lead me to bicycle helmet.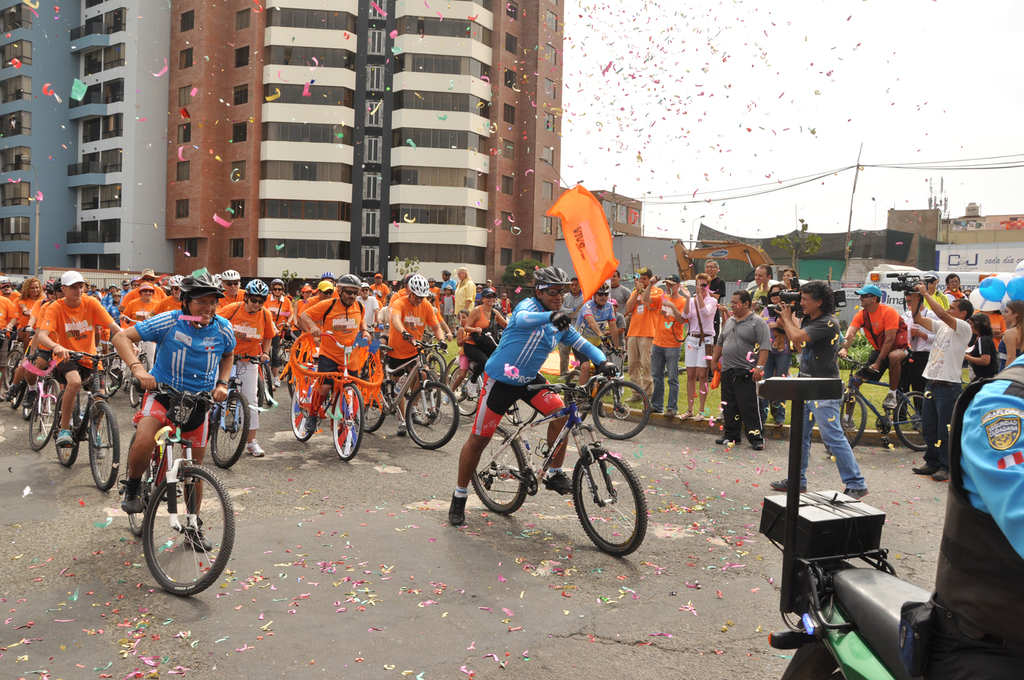
Lead to left=184, top=268, right=216, bottom=298.
